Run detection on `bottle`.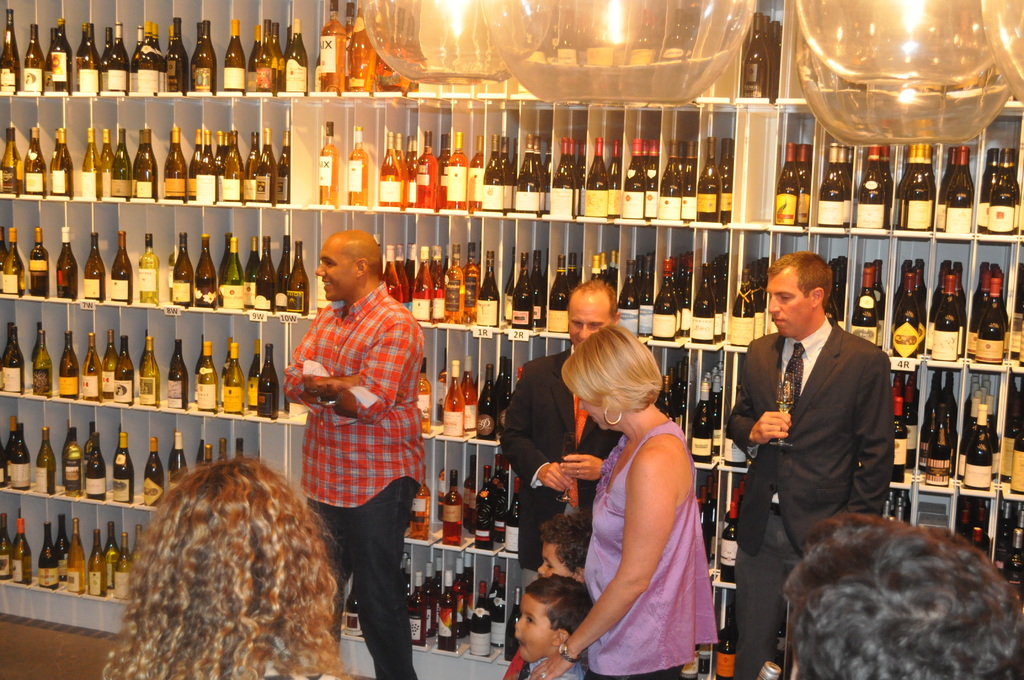
Result: detection(607, 138, 623, 216).
